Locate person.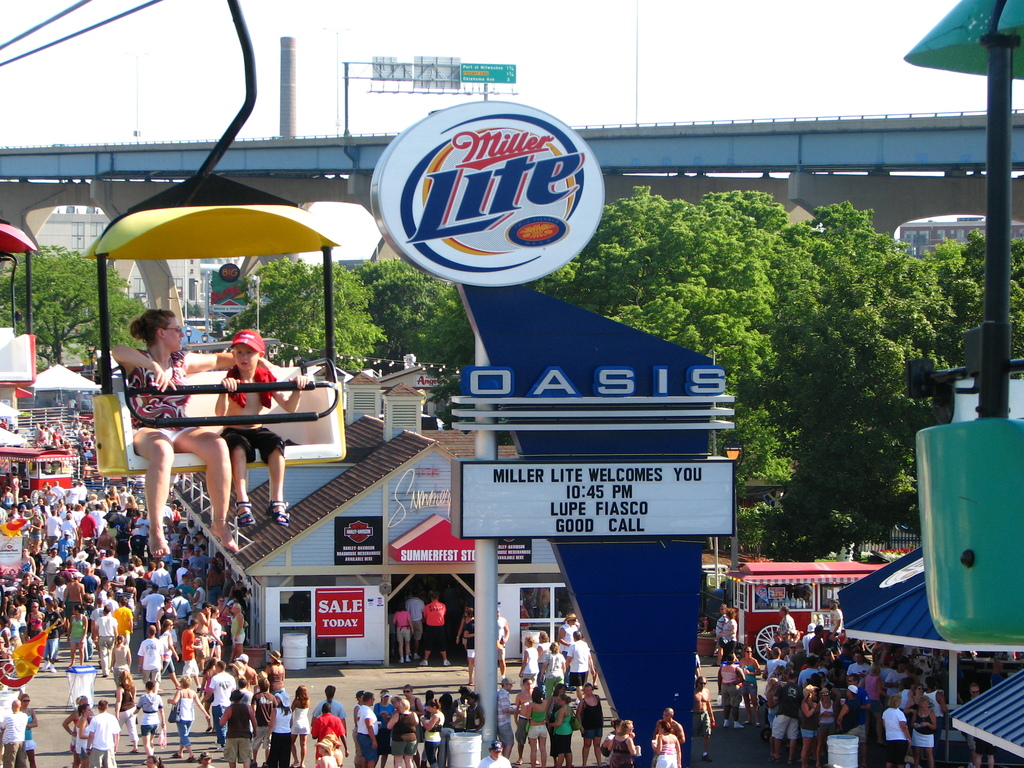
Bounding box: 171, 588, 193, 620.
